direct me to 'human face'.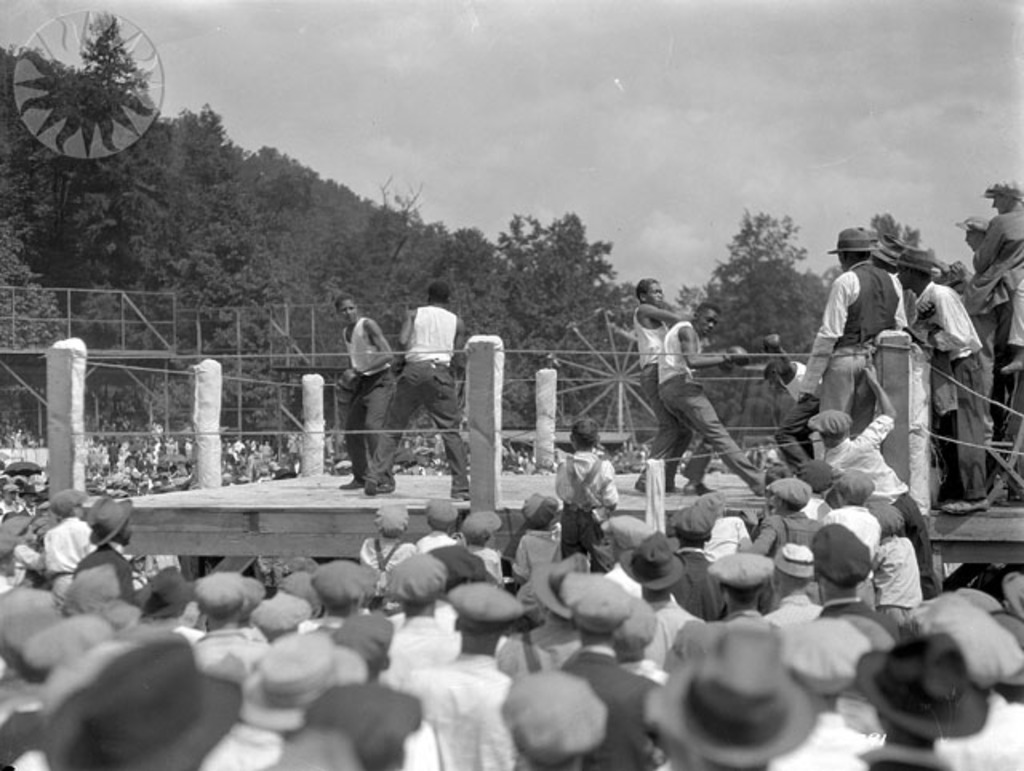
Direction: region(651, 277, 658, 306).
